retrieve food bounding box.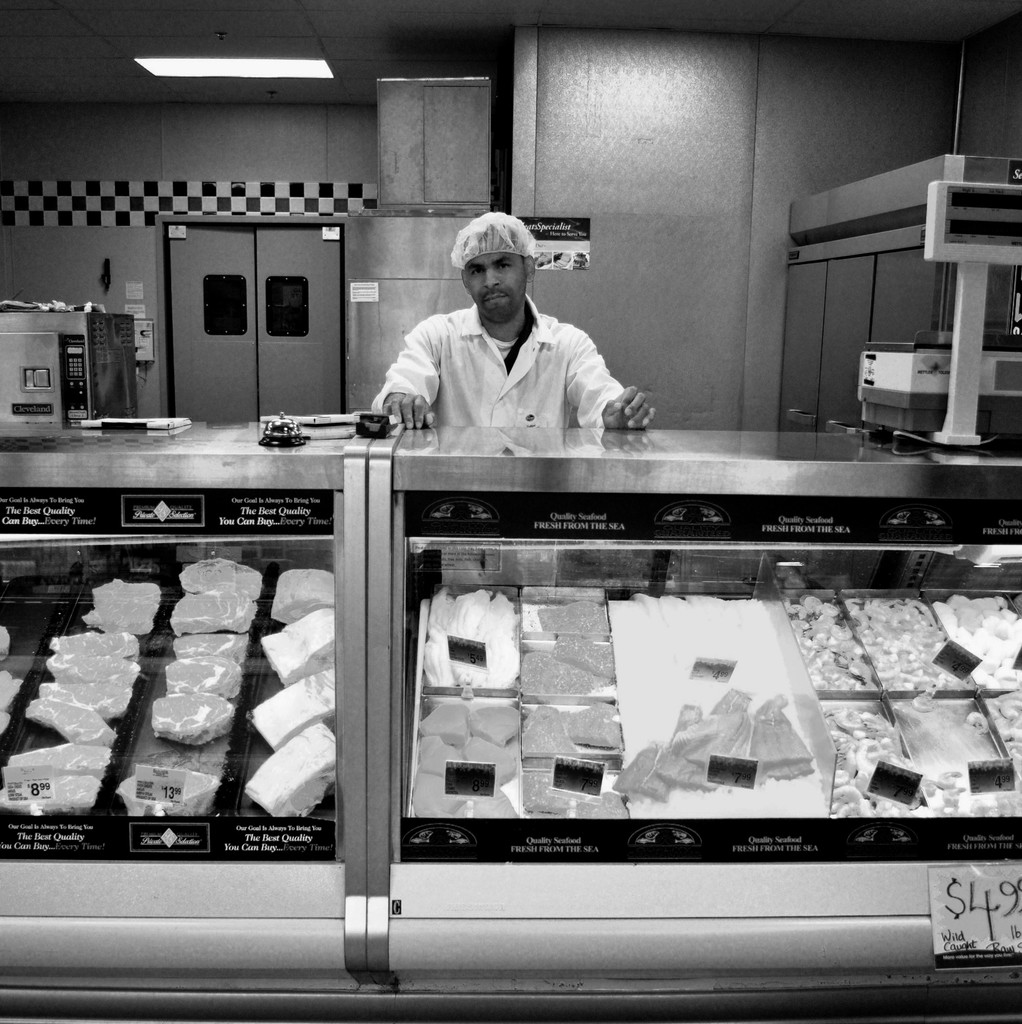
Bounding box: select_region(841, 593, 971, 691).
